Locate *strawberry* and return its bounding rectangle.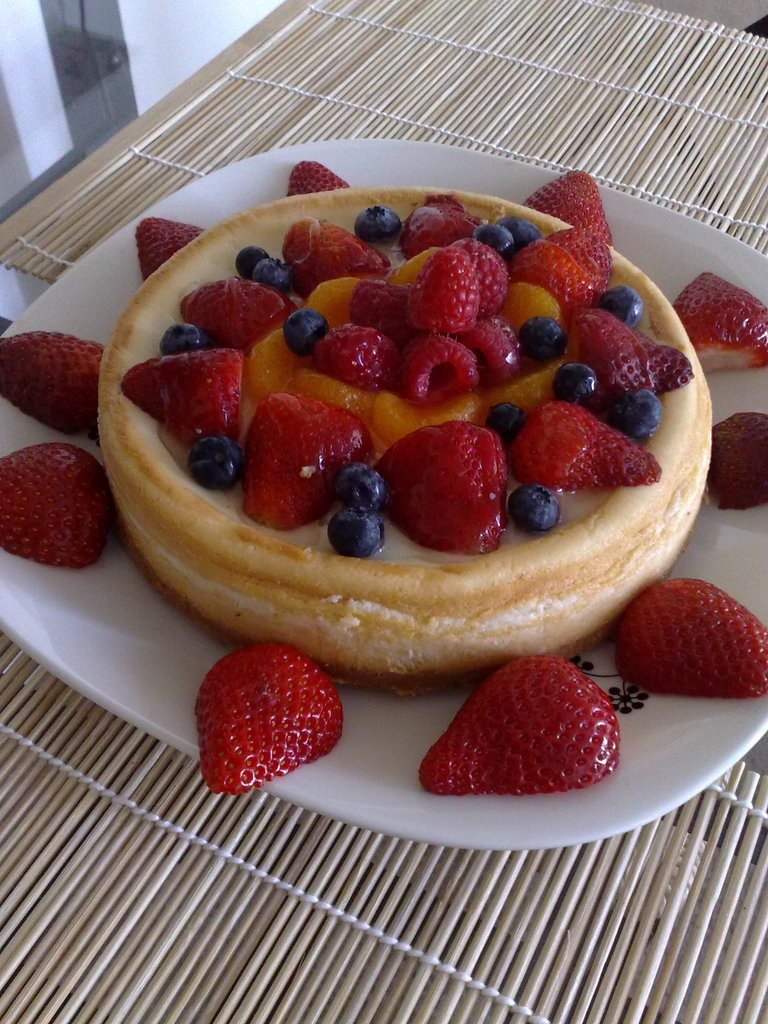
left=285, top=218, right=388, bottom=288.
